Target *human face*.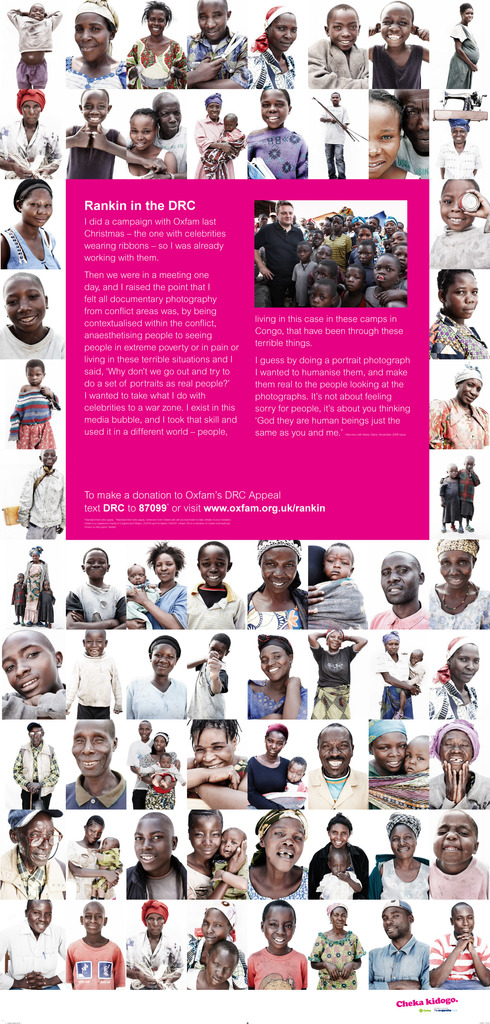
Target region: pyautogui.locateOnScreen(10, 280, 43, 330).
